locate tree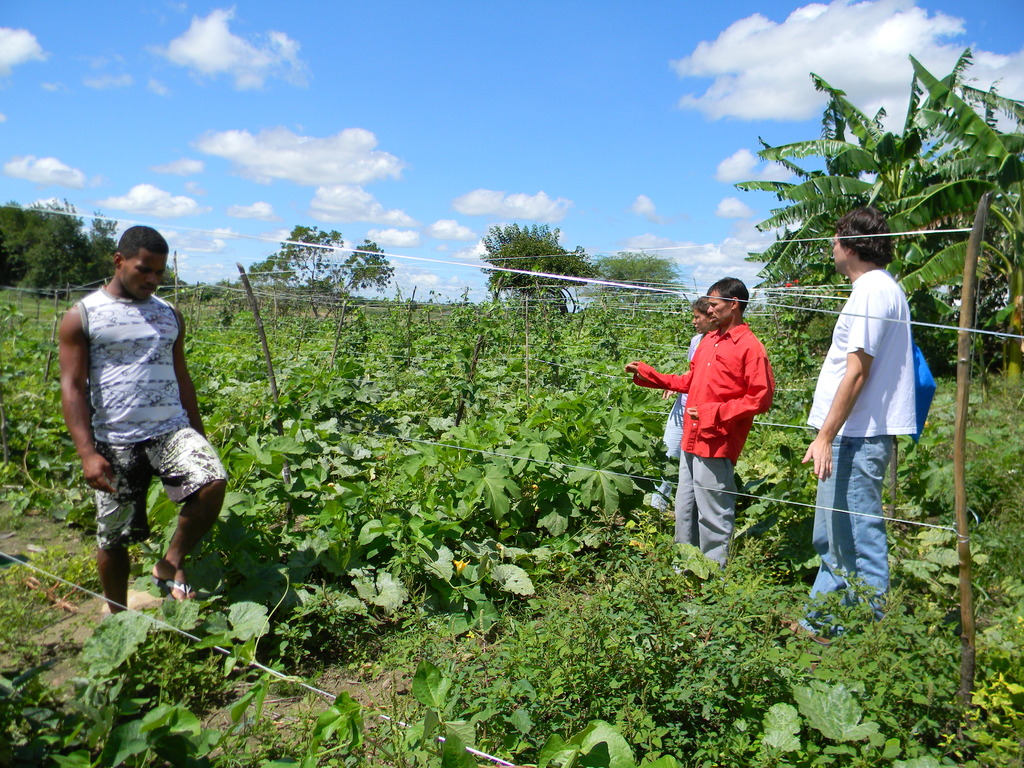
left=477, top=218, right=603, bottom=317
